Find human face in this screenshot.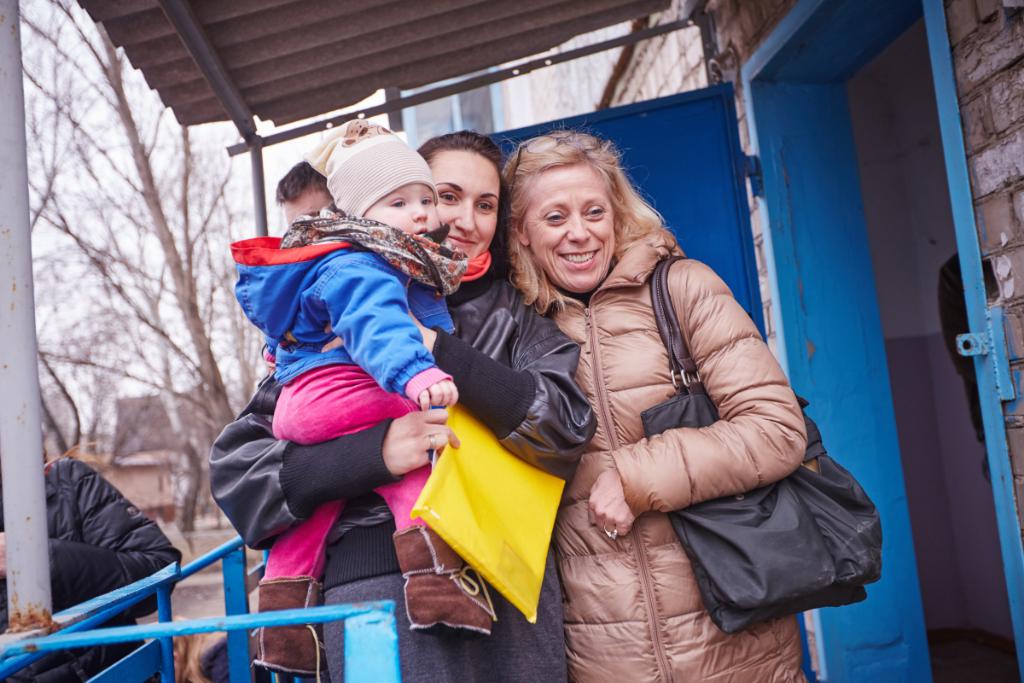
The bounding box for human face is box(526, 166, 616, 291).
